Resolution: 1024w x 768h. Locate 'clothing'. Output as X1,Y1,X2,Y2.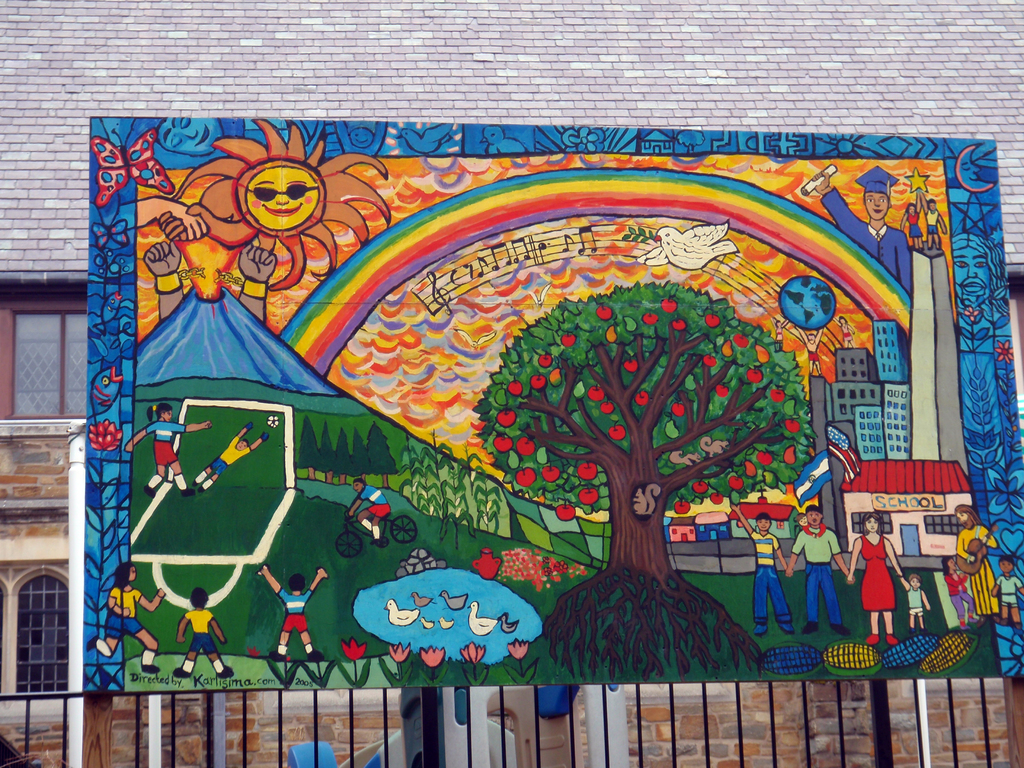
358,486,389,520.
